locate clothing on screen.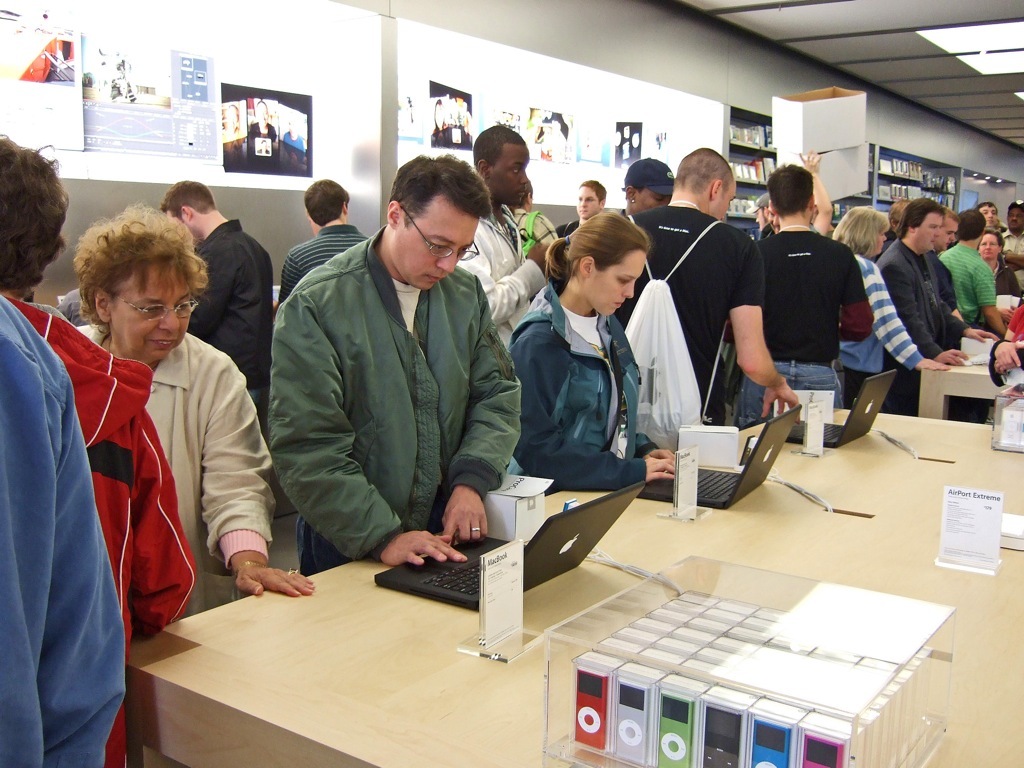
On screen at box=[274, 223, 368, 313].
